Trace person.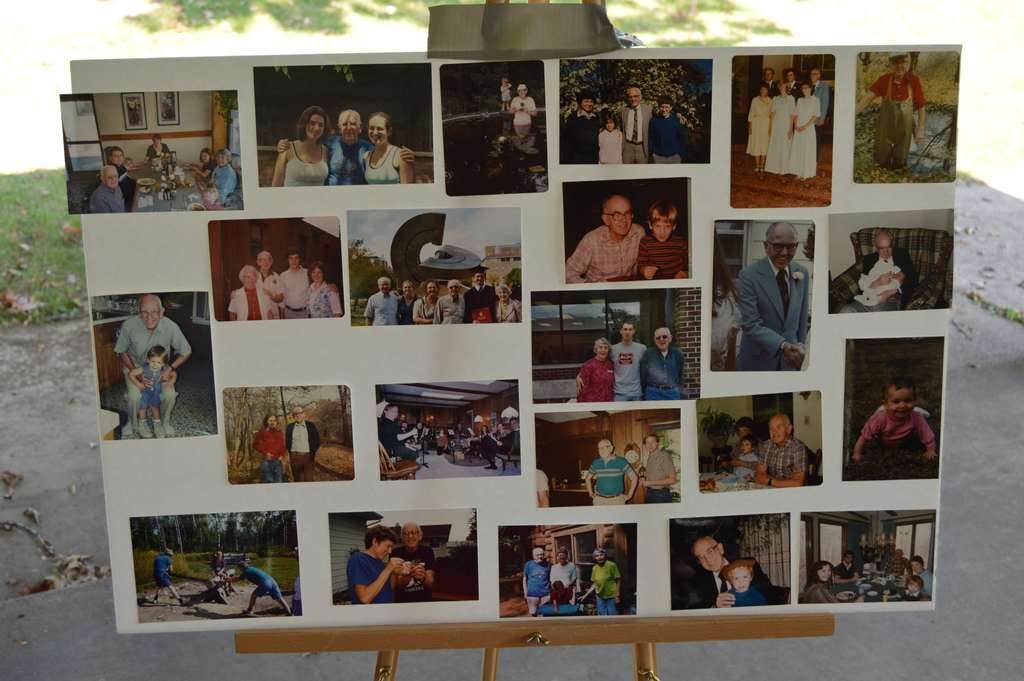
Traced to (x1=435, y1=280, x2=467, y2=321).
